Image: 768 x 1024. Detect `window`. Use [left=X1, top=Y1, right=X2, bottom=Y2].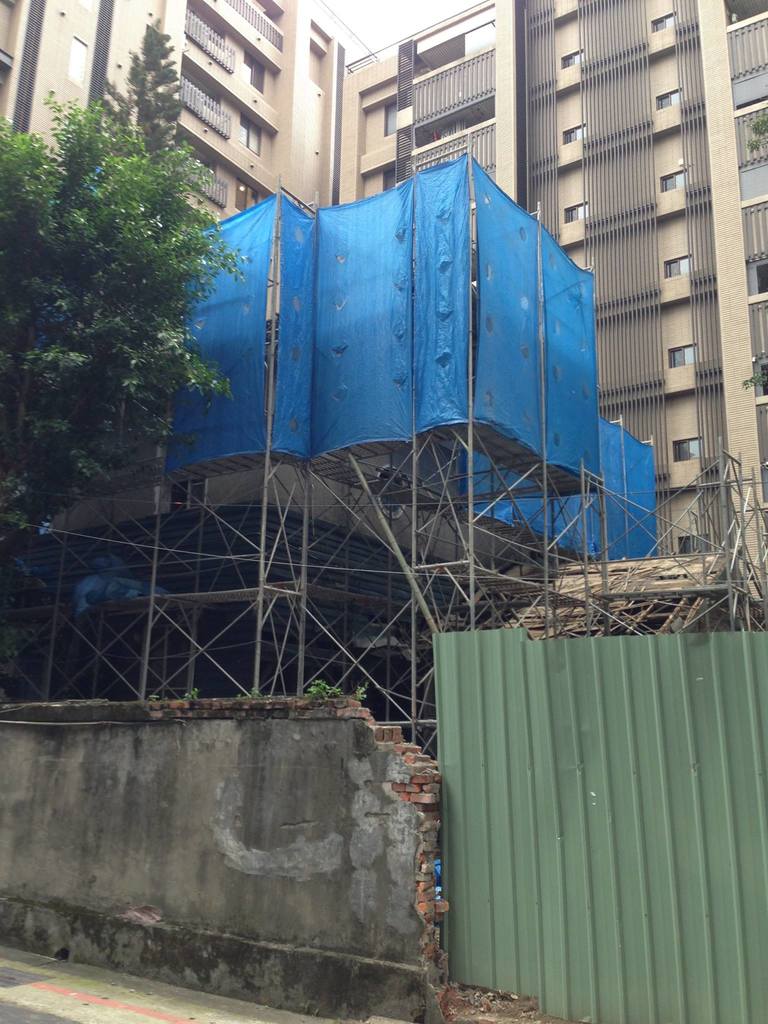
[left=681, top=538, right=708, bottom=552].
